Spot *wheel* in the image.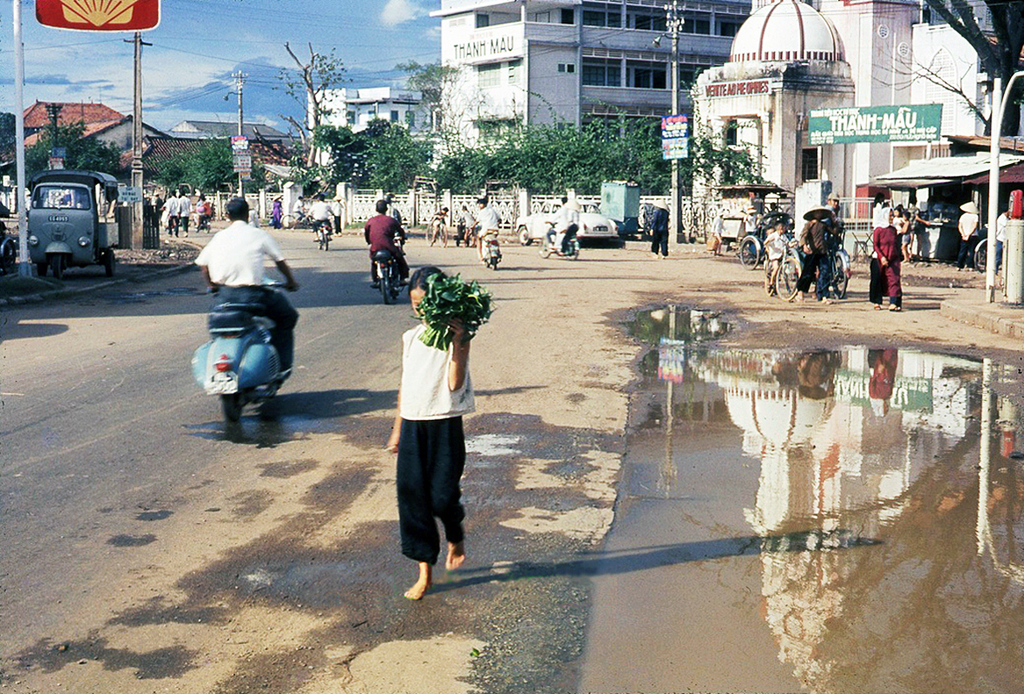
*wheel* found at bbox=(383, 267, 389, 305).
